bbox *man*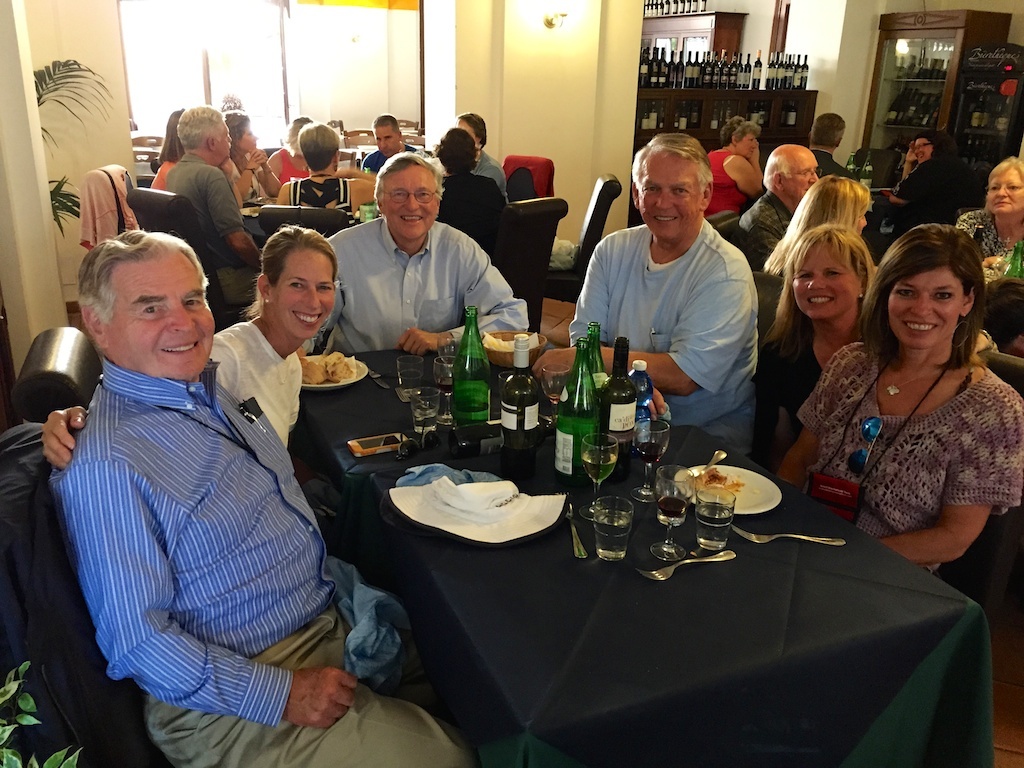
x1=303 y1=155 x2=539 y2=366
